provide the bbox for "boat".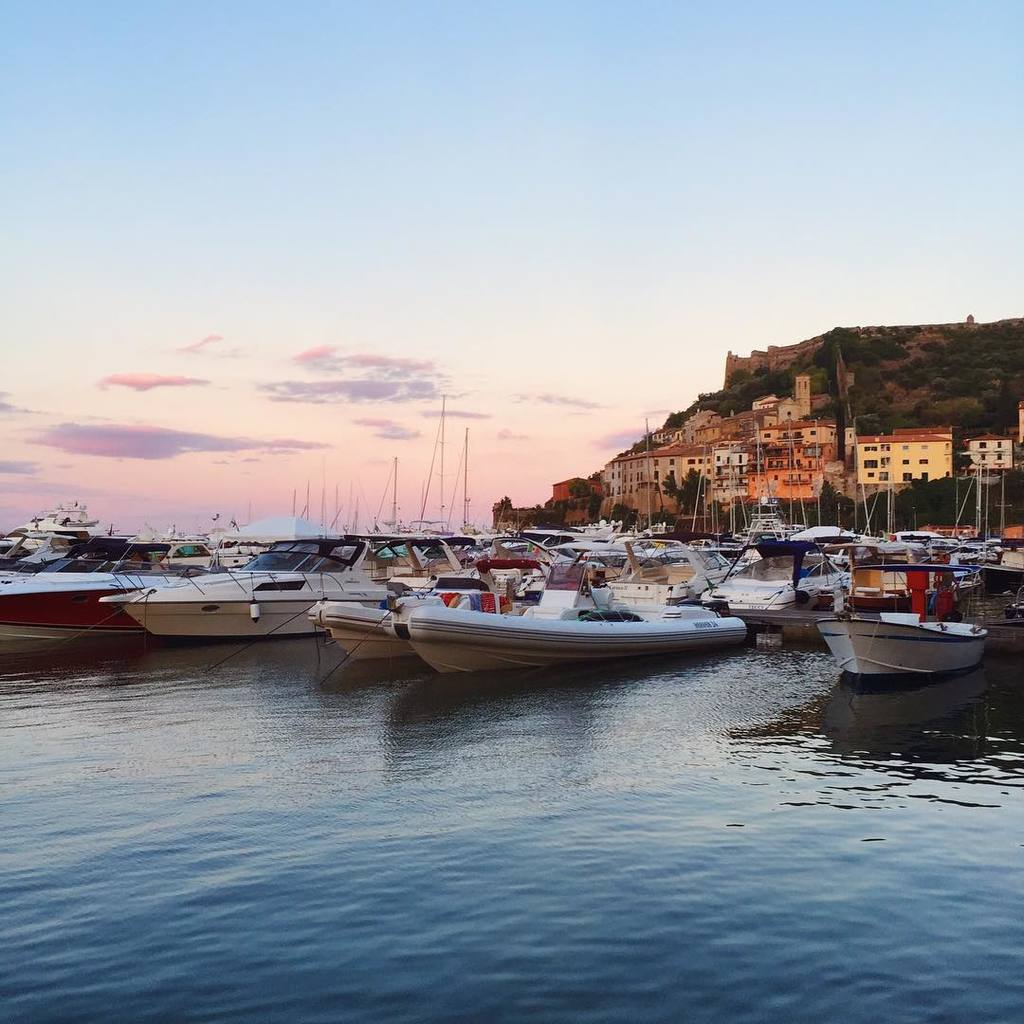
l=820, t=545, r=1023, b=701.
